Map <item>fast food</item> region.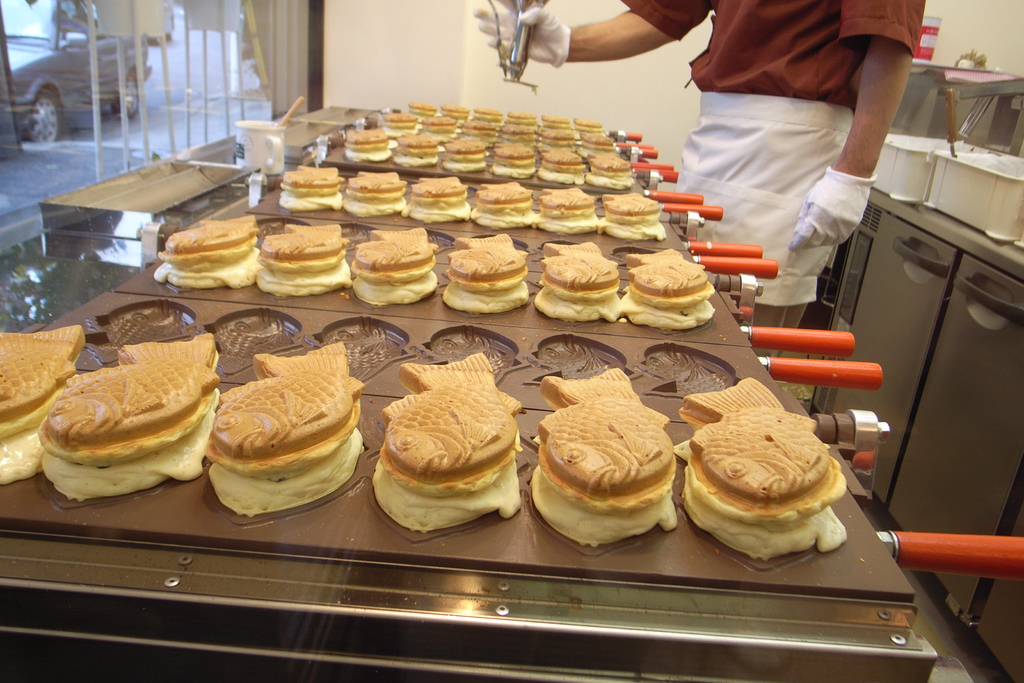
Mapped to [left=377, top=366, right=520, bottom=530].
